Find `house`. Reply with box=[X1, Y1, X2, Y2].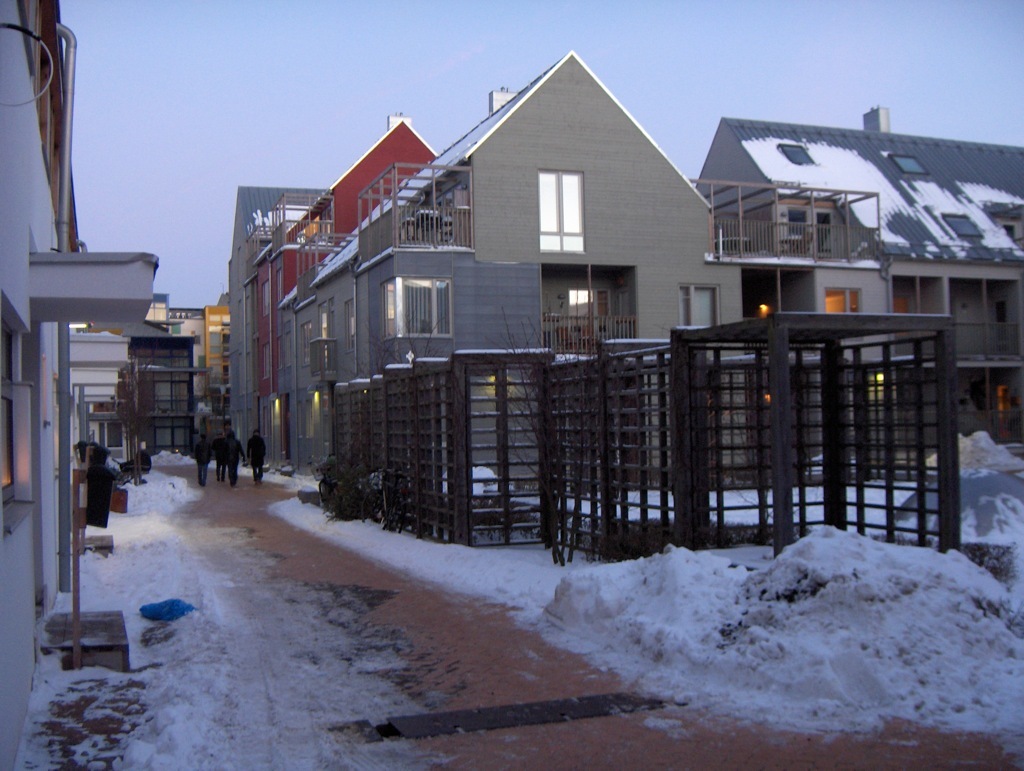
box=[692, 100, 1023, 457].
